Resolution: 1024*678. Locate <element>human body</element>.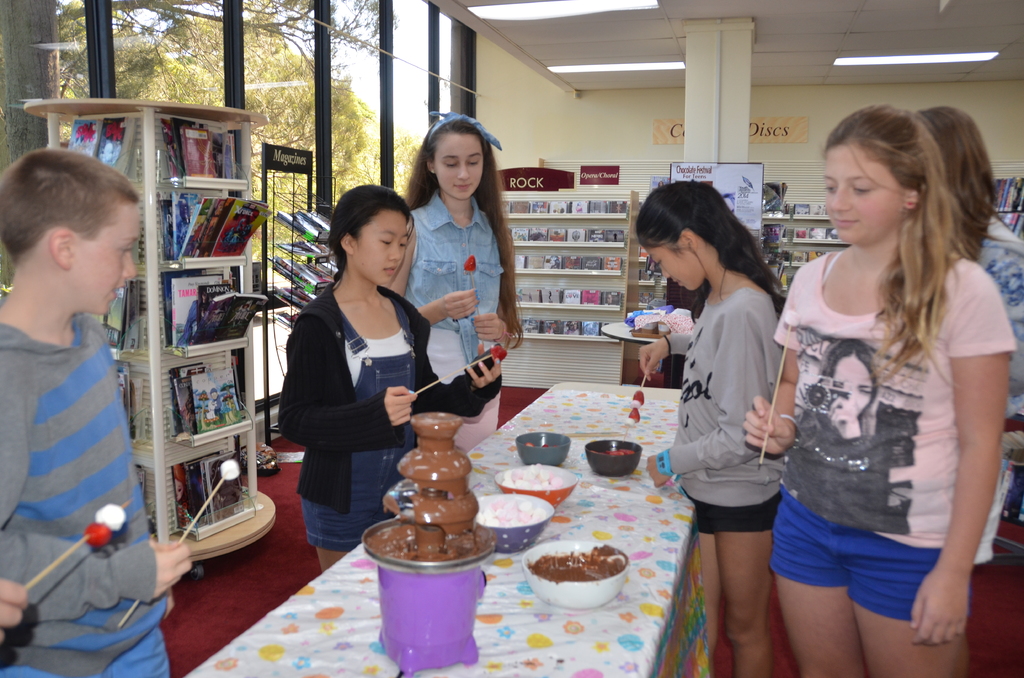
select_region(635, 260, 811, 677).
